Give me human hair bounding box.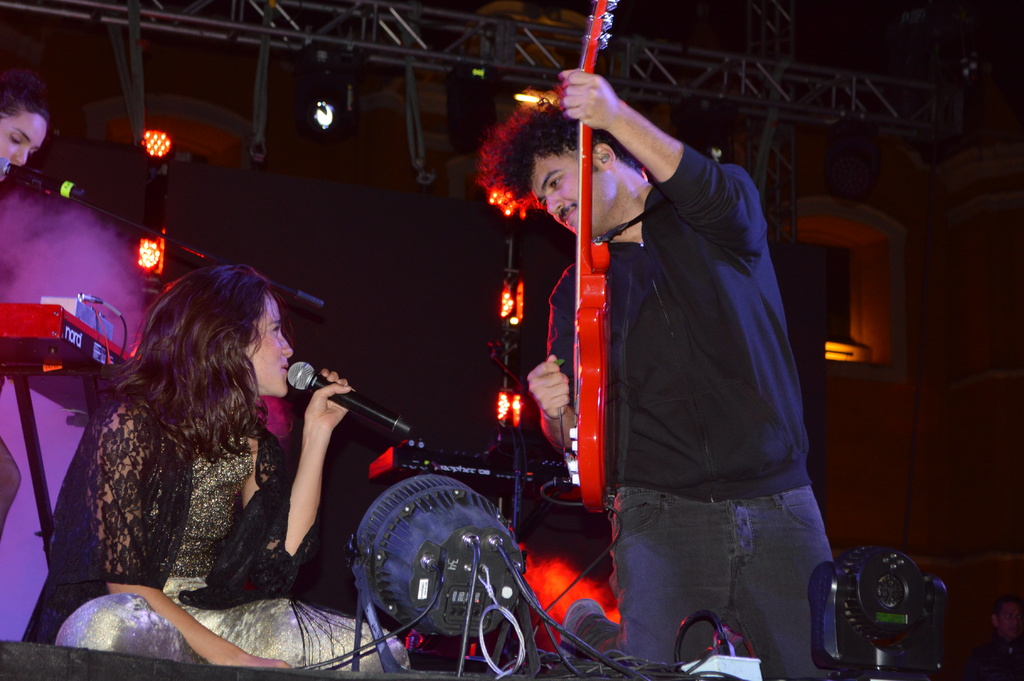
(469, 97, 626, 236).
